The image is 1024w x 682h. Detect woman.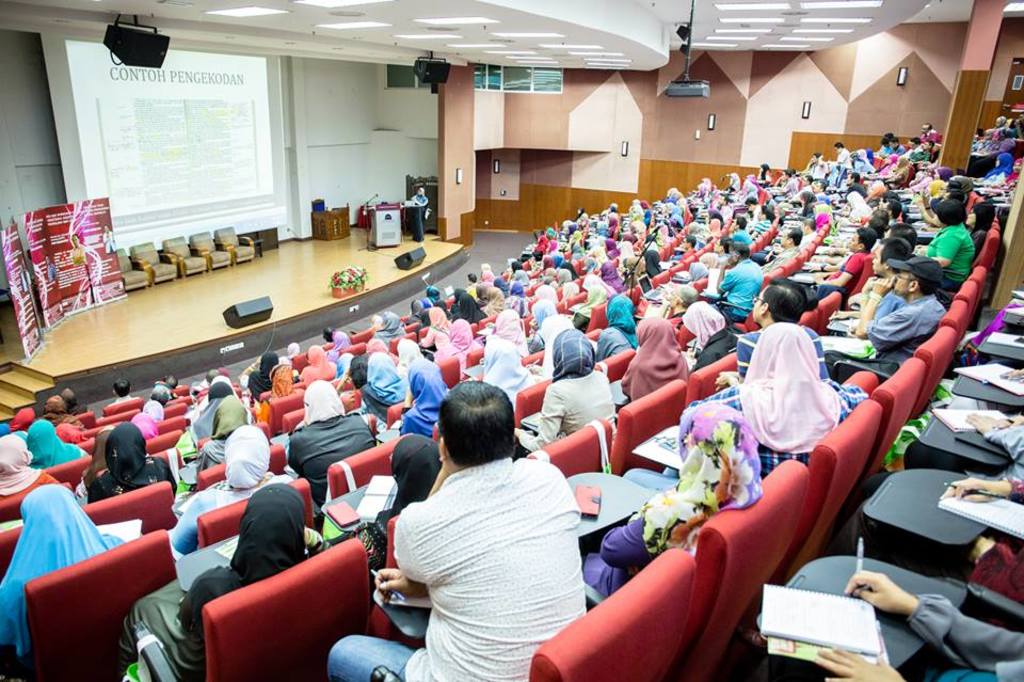
Detection: [961, 196, 991, 248].
